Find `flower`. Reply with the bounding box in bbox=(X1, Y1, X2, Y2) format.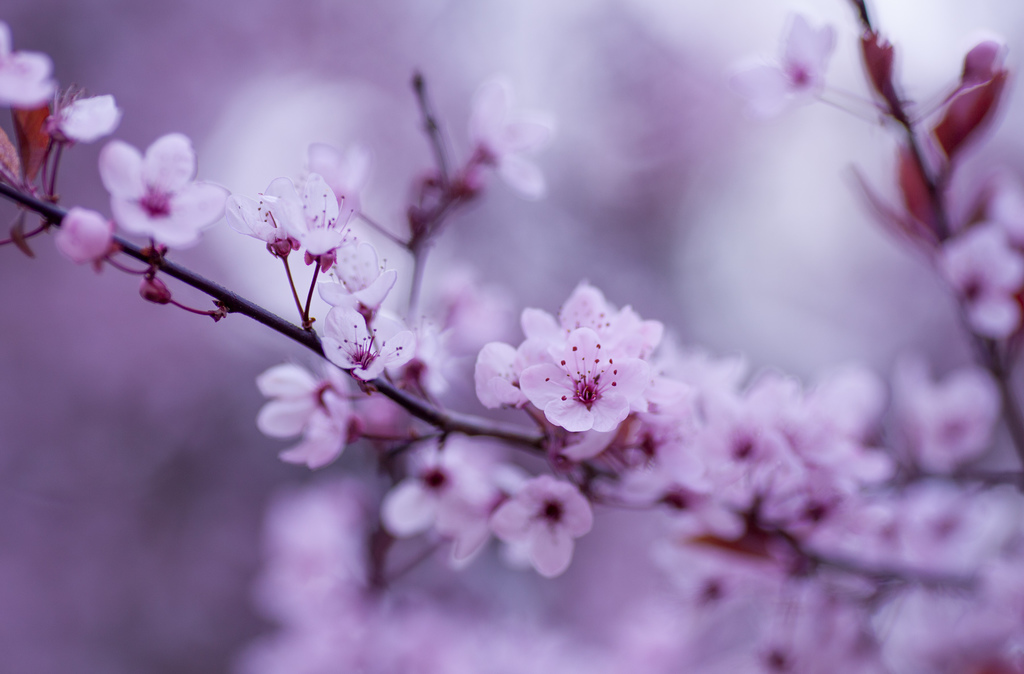
bbox=(45, 90, 127, 147).
